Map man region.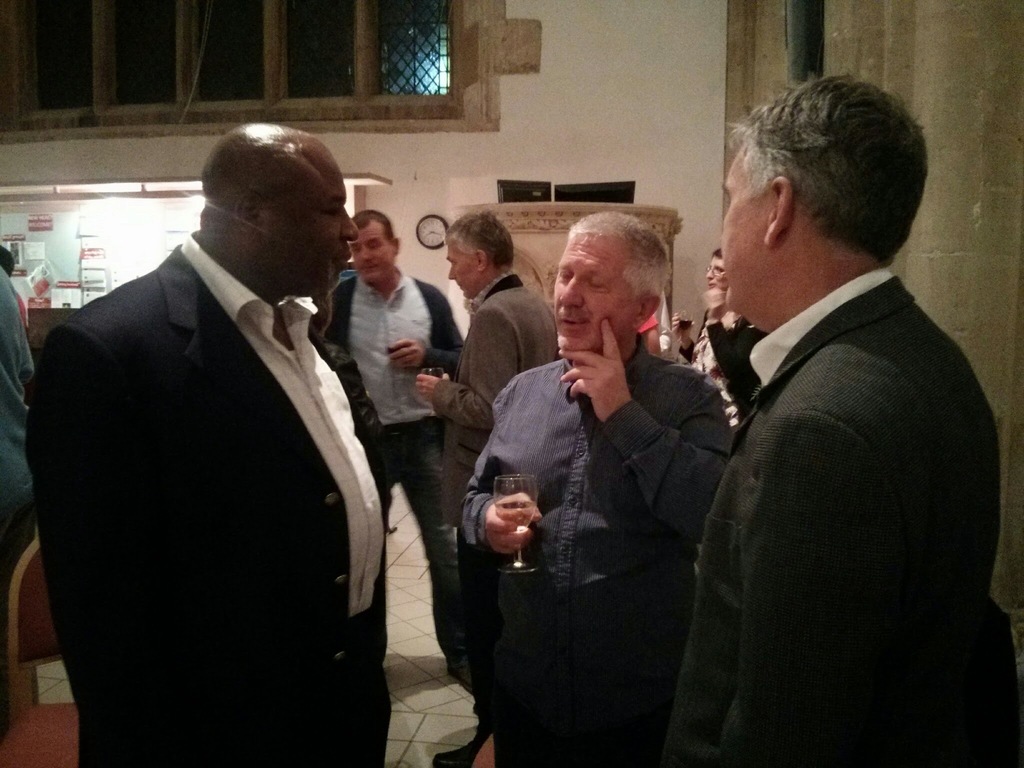
Mapped to Rect(22, 120, 394, 767).
